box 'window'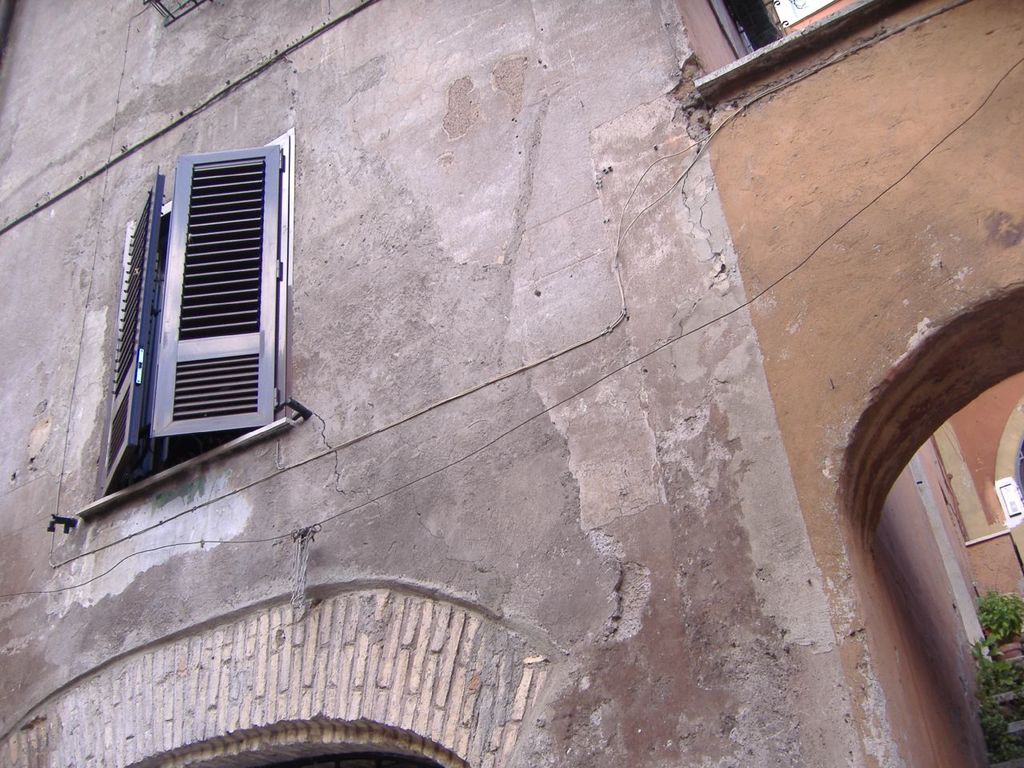
l=85, t=122, r=306, b=524
